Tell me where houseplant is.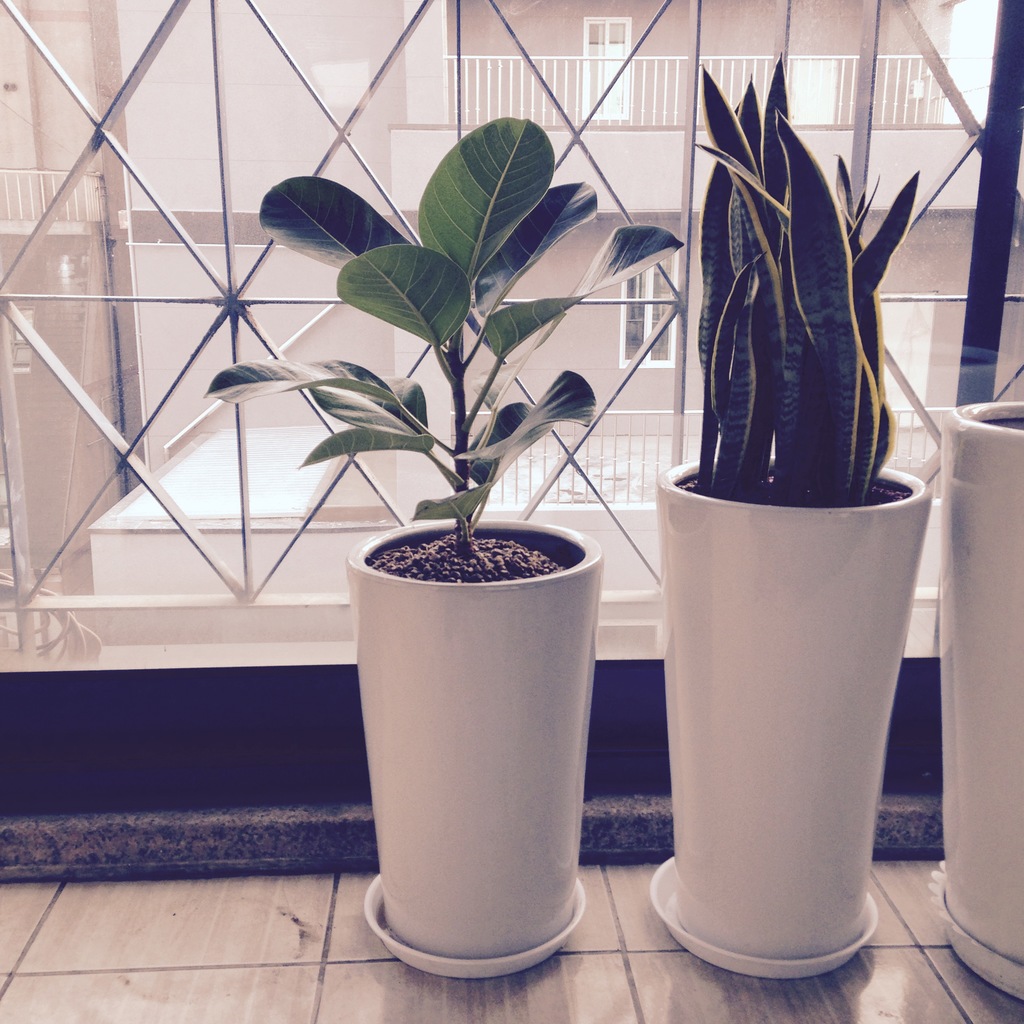
houseplant is at bbox=[929, 394, 1023, 1008].
